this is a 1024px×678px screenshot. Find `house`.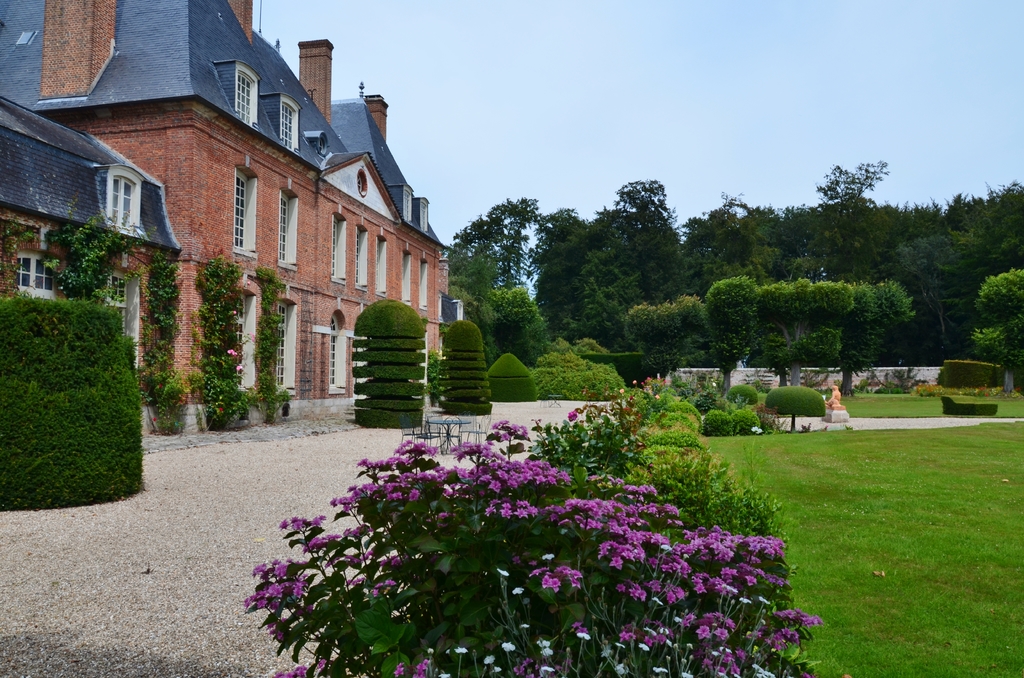
Bounding box: [1,100,179,440].
